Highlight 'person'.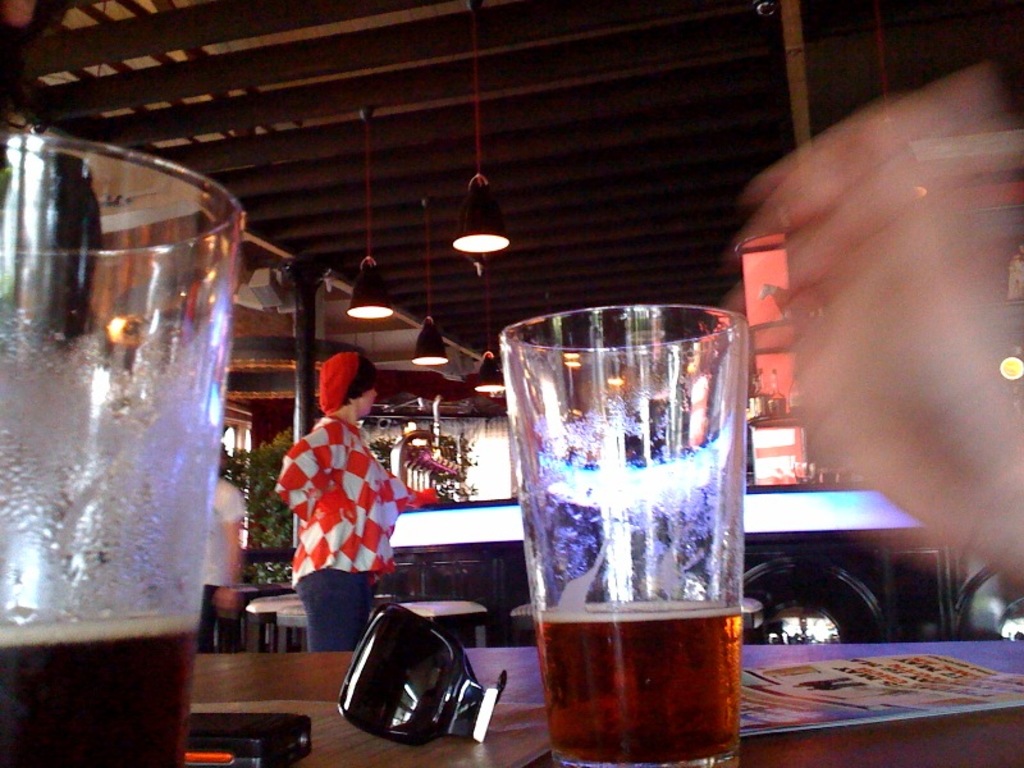
Highlighted region: [left=745, top=72, right=1023, bottom=612].
